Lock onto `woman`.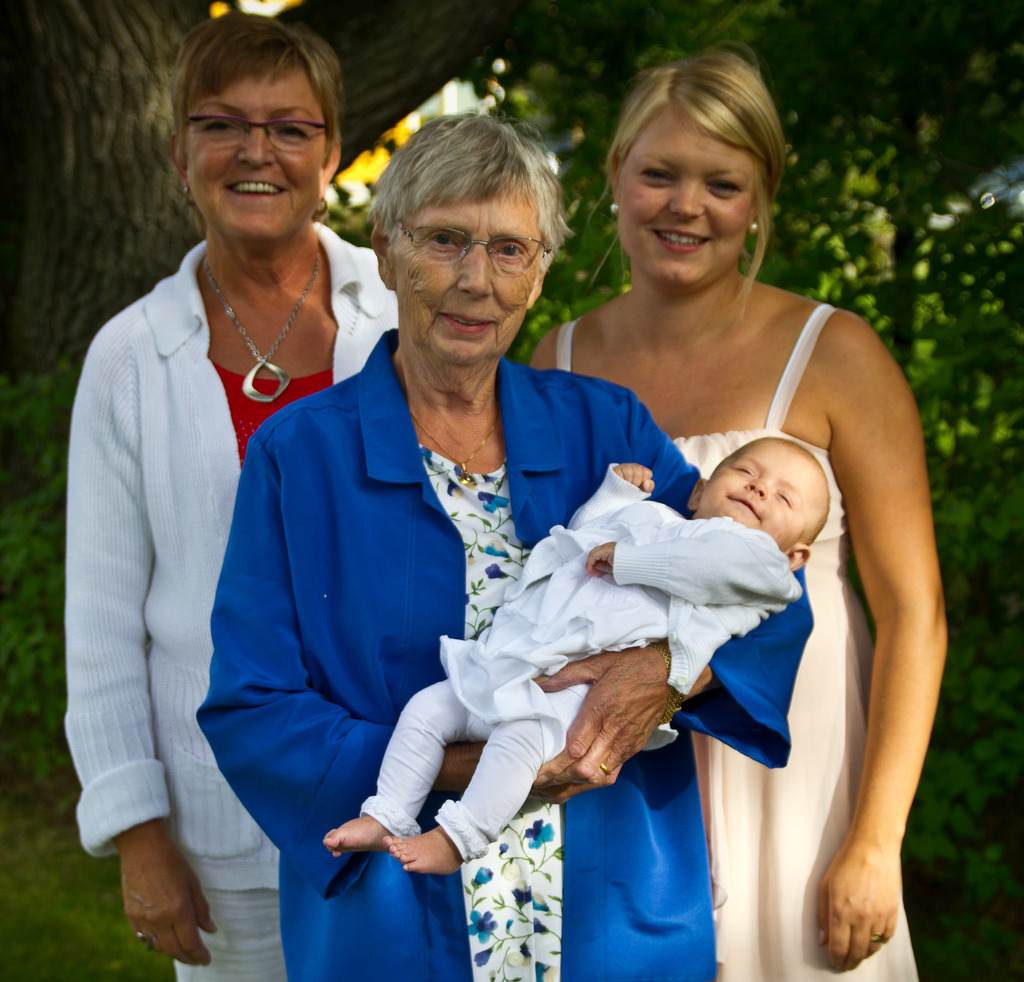
Locked: (left=197, top=108, right=817, bottom=981).
